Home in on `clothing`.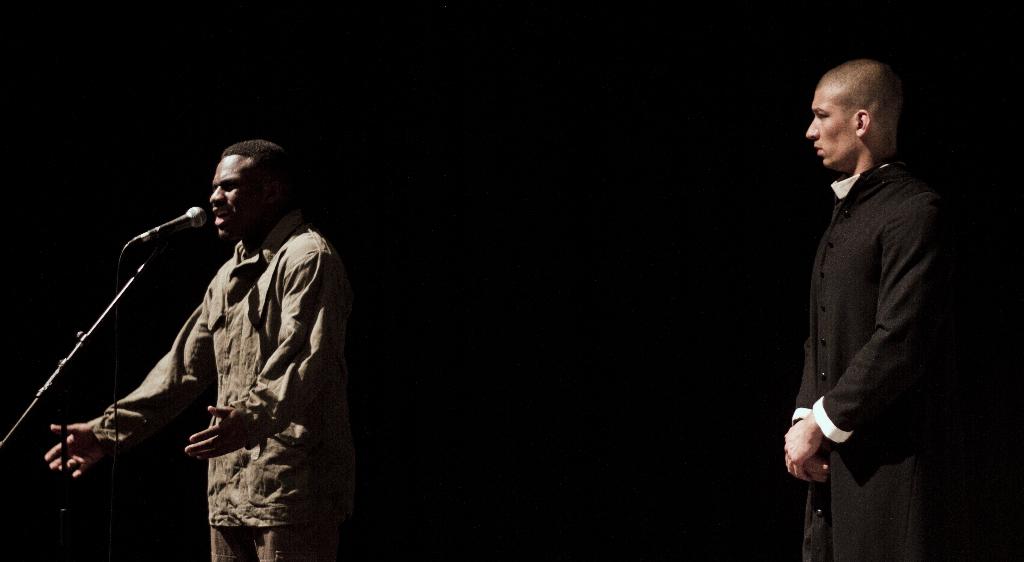
Homed in at l=783, t=147, r=966, b=561.
